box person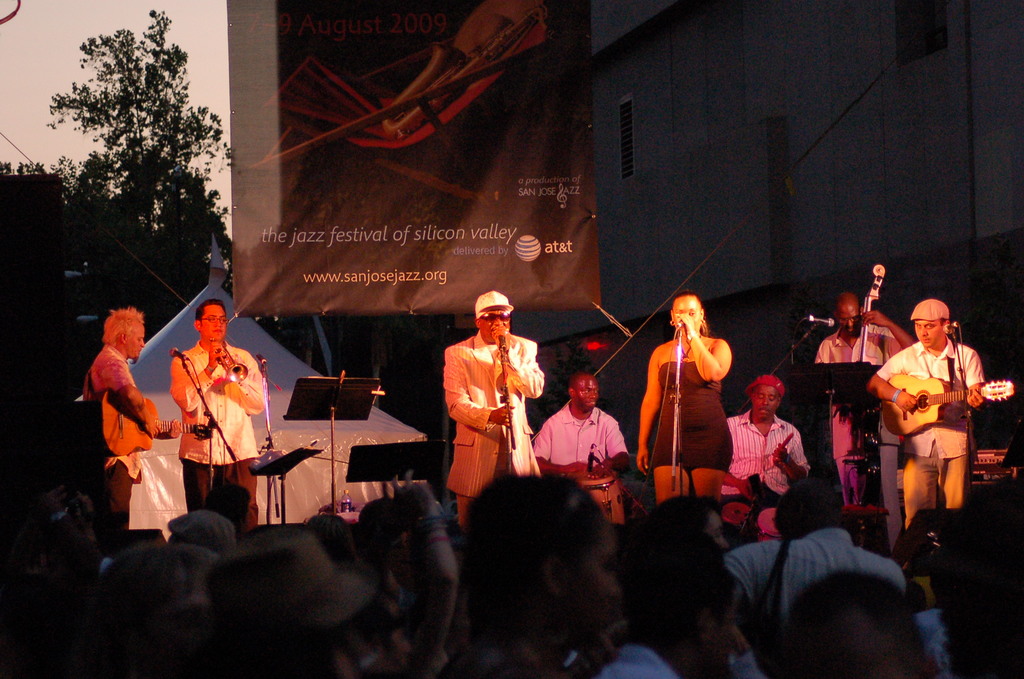
pyautogui.locateOnScreen(811, 292, 922, 507)
